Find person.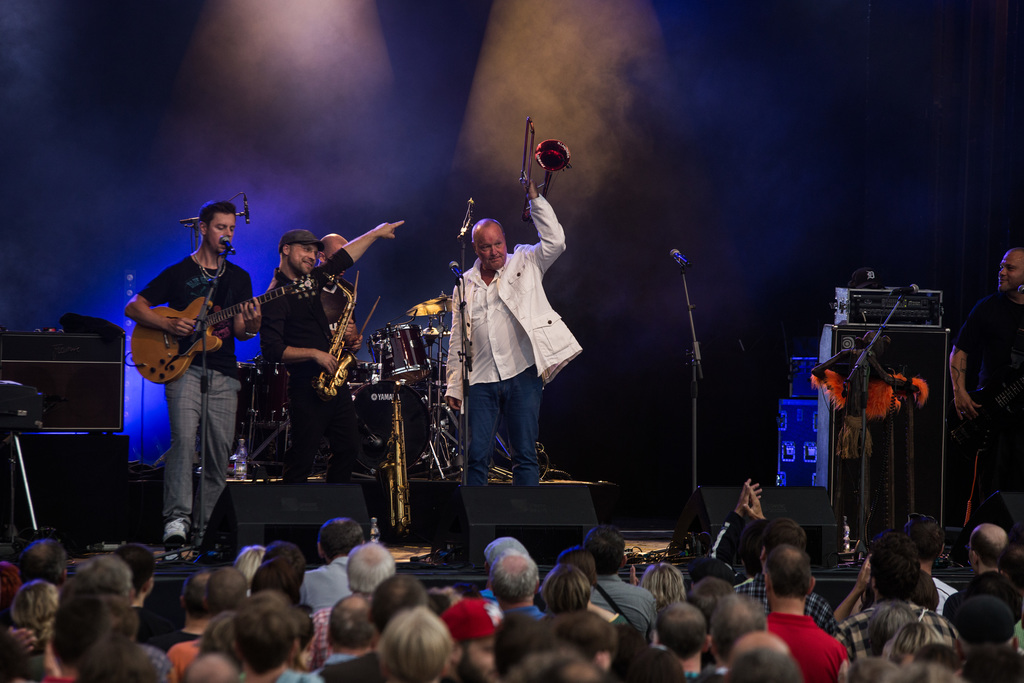
308,234,364,391.
